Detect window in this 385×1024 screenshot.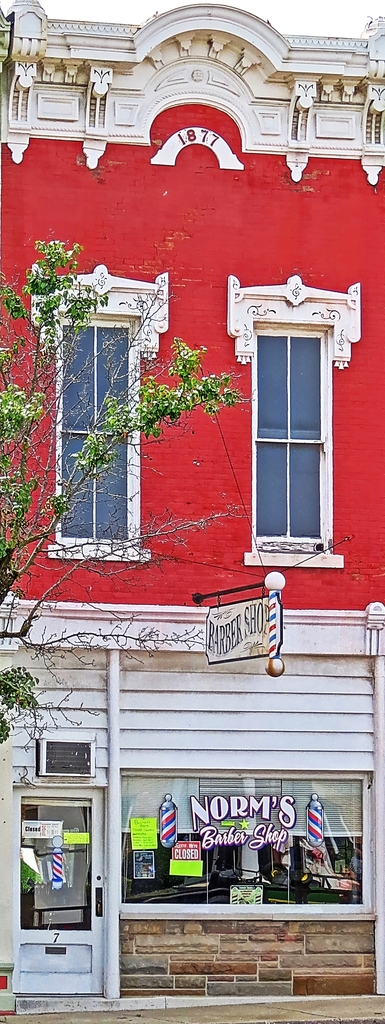
Detection: x1=59, y1=314, x2=124, y2=543.
